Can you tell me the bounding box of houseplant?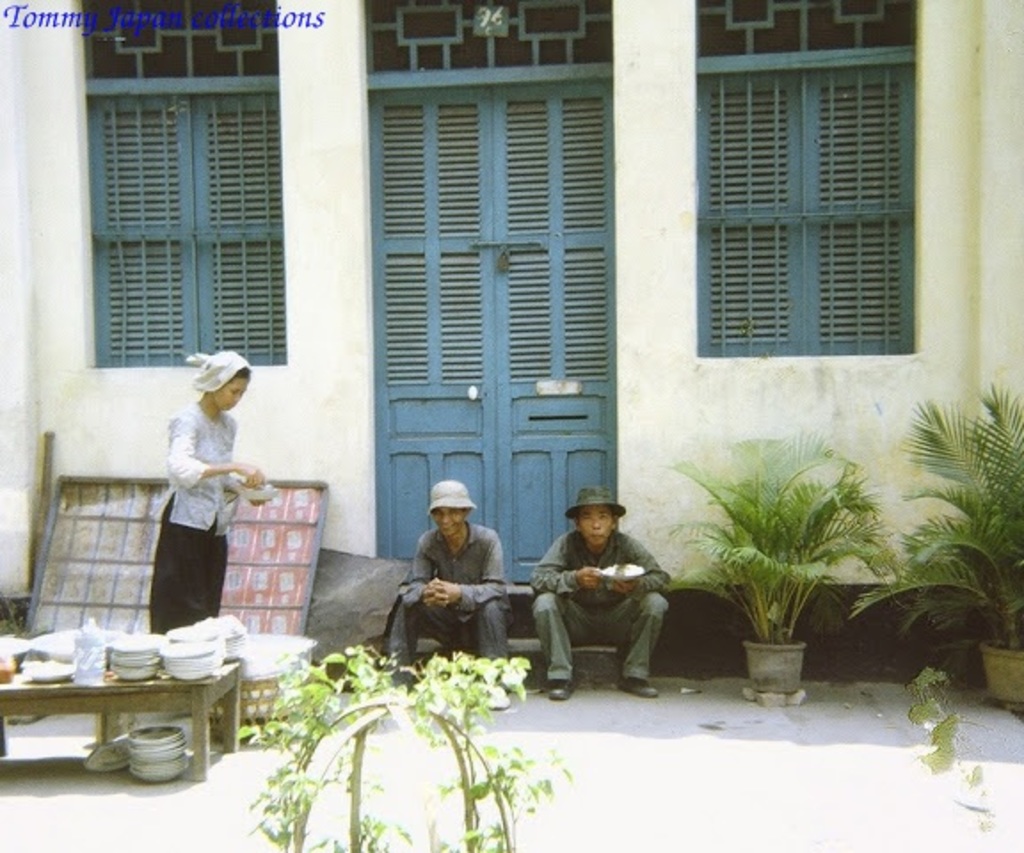
locate(658, 416, 889, 688).
